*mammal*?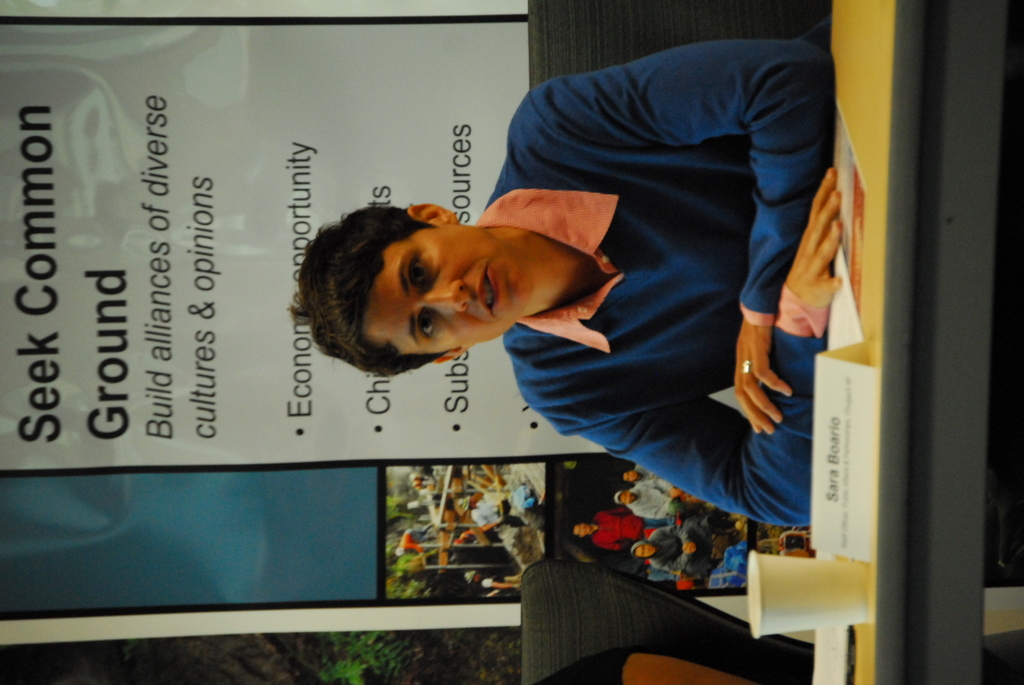
bbox(465, 571, 516, 594)
